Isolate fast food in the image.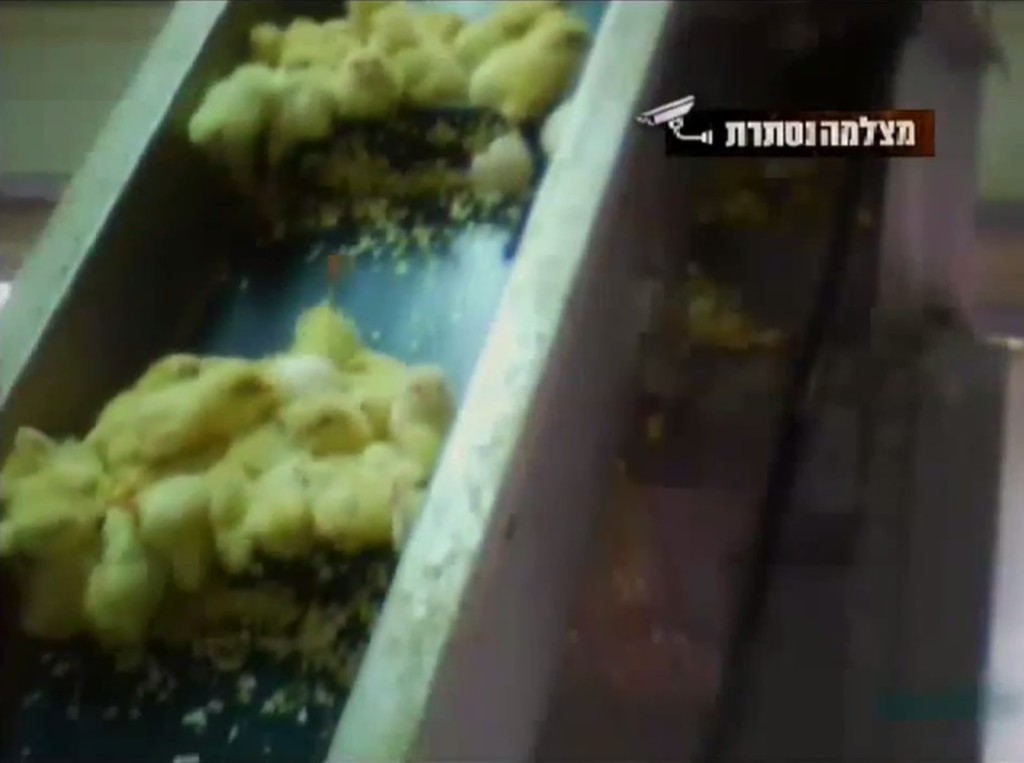
Isolated region: (467, 128, 536, 201).
